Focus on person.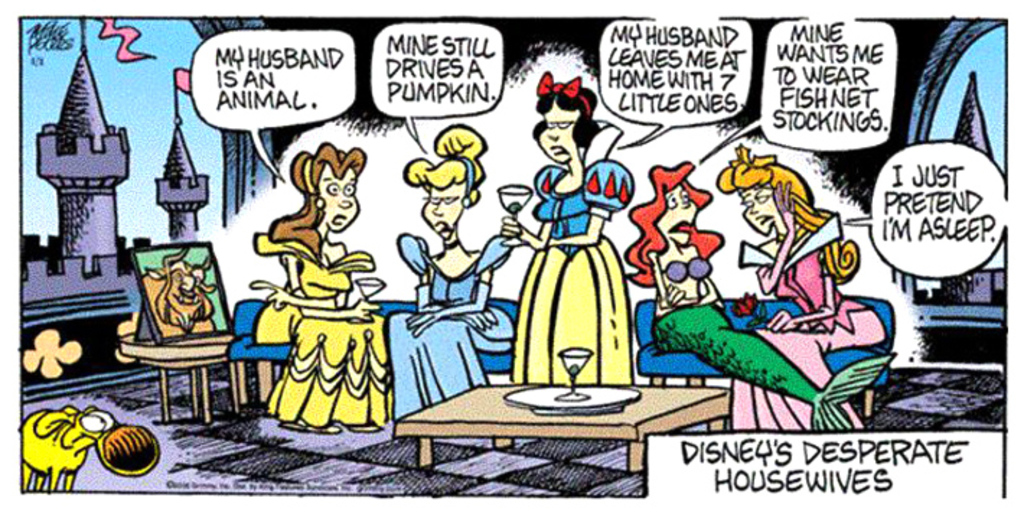
Focused at 384:120:518:424.
